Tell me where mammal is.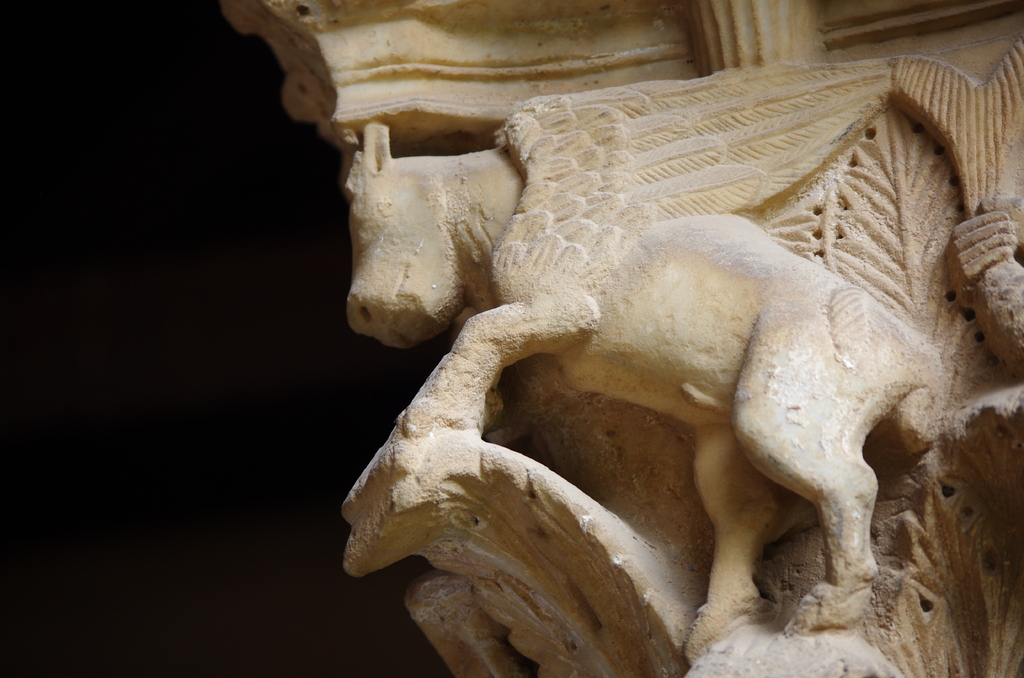
mammal is at locate(337, 120, 936, 627).
